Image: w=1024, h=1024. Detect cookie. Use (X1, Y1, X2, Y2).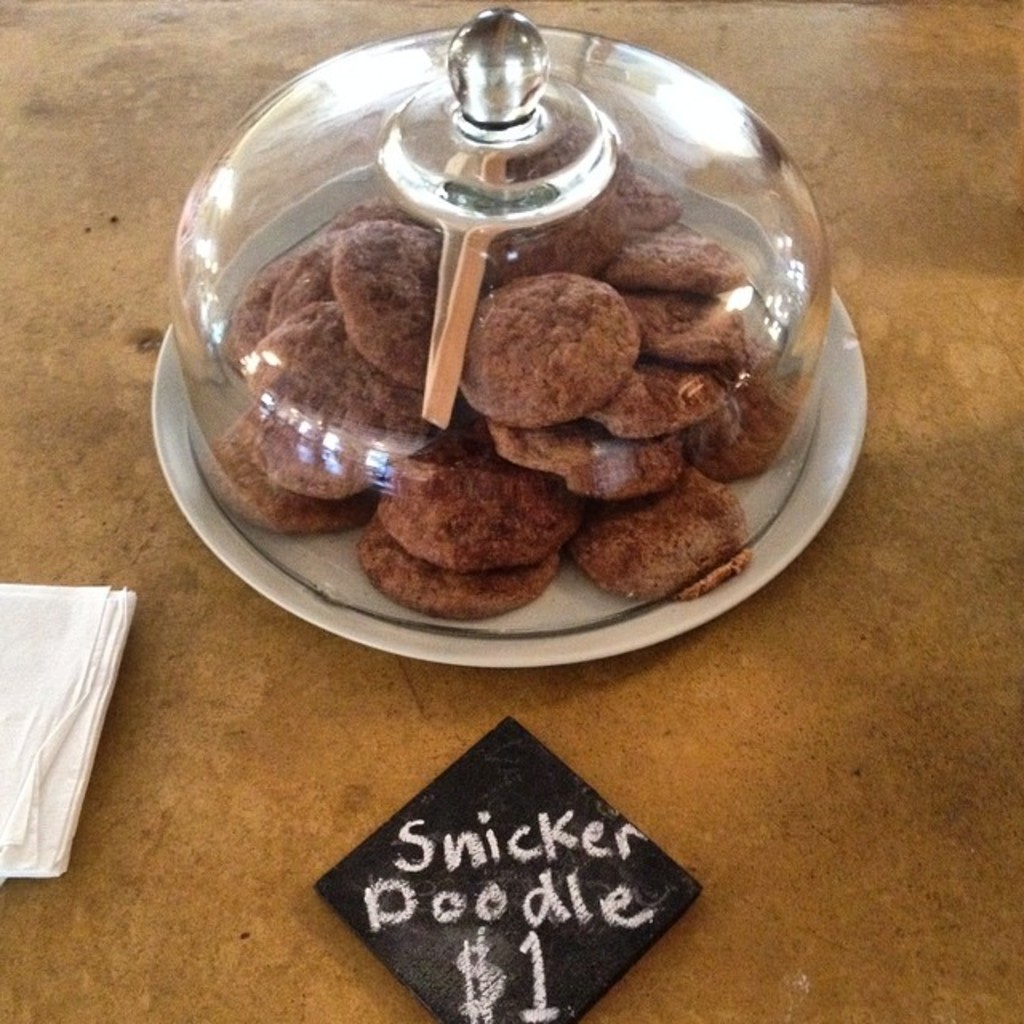
(218, 251, 298, 374).
